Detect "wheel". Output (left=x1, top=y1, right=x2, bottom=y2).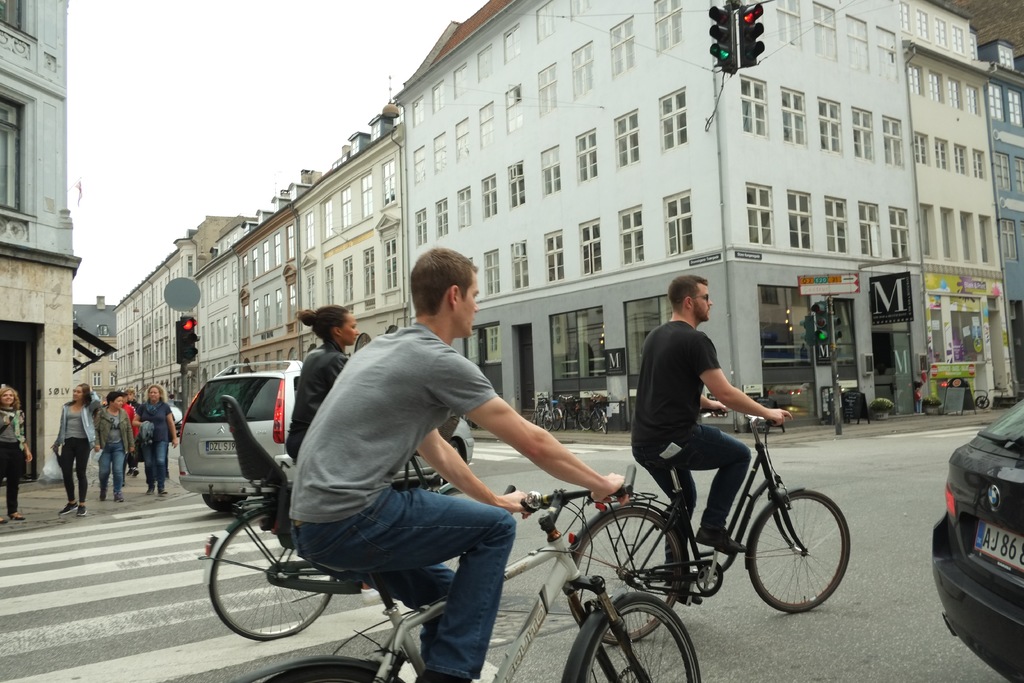
(left=740, top=485, right=852, bottom=616).
